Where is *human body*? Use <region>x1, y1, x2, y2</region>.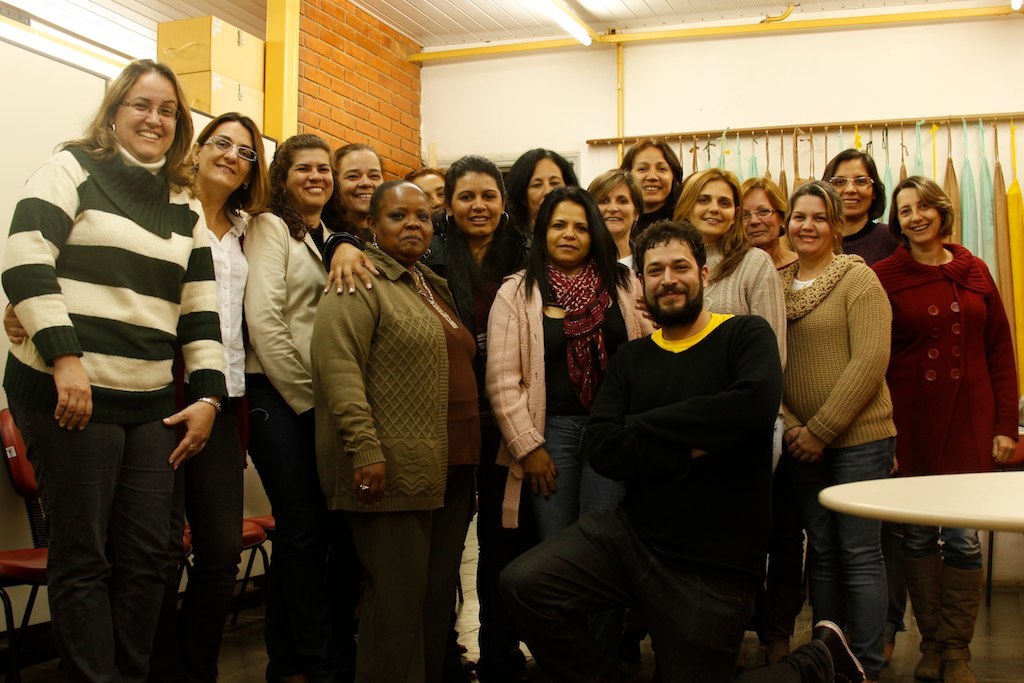
<region>780, 168, 892, 667</region>.
